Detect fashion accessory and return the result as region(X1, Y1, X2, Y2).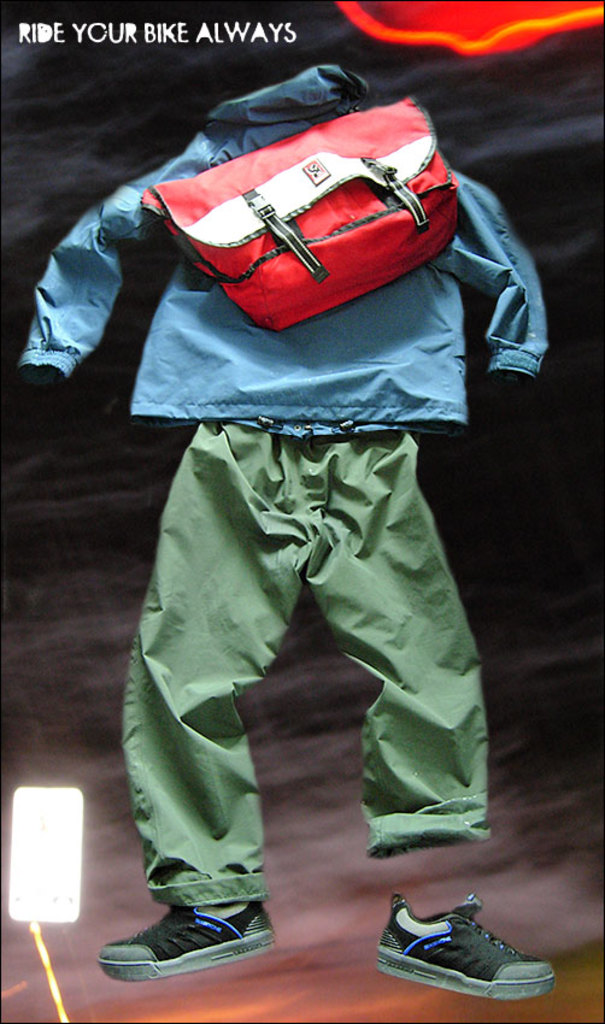
region(375, 895, 556, 1006).
